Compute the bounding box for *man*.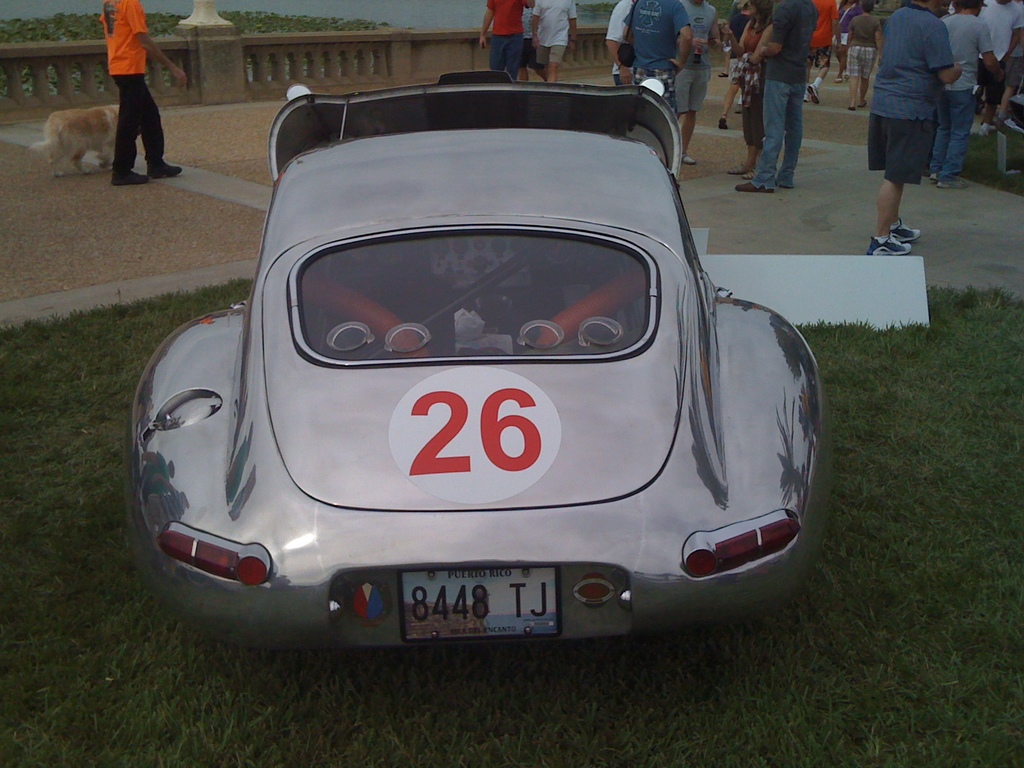
(477, 0, 543, 87).
